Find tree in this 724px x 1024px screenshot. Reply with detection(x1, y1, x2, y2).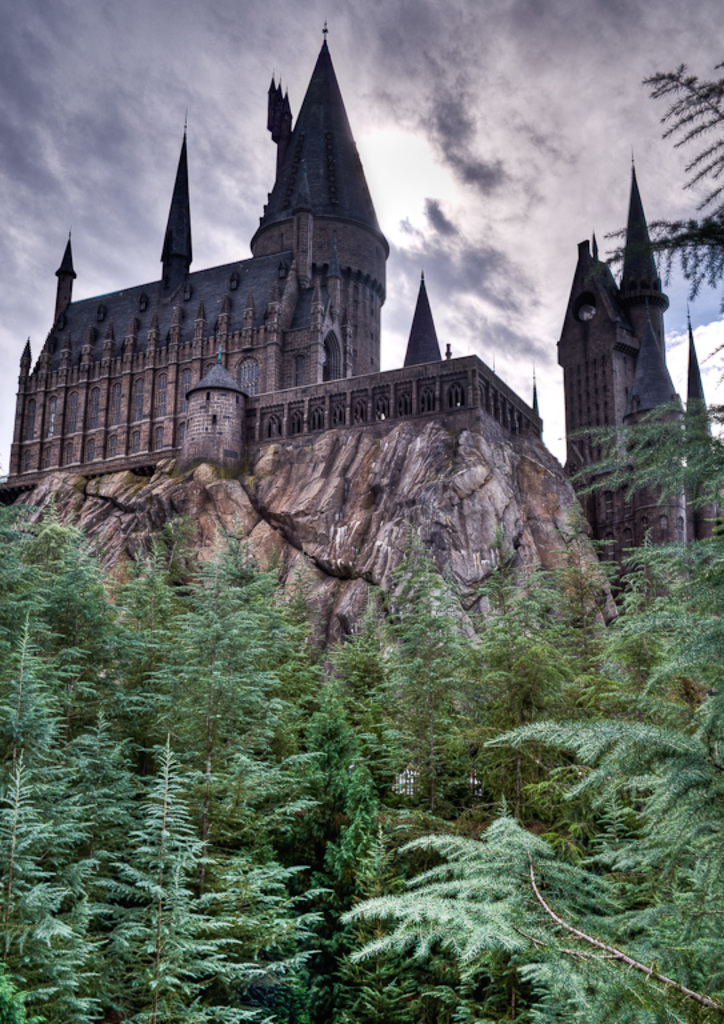
detection(589, 56, 723, 296).
